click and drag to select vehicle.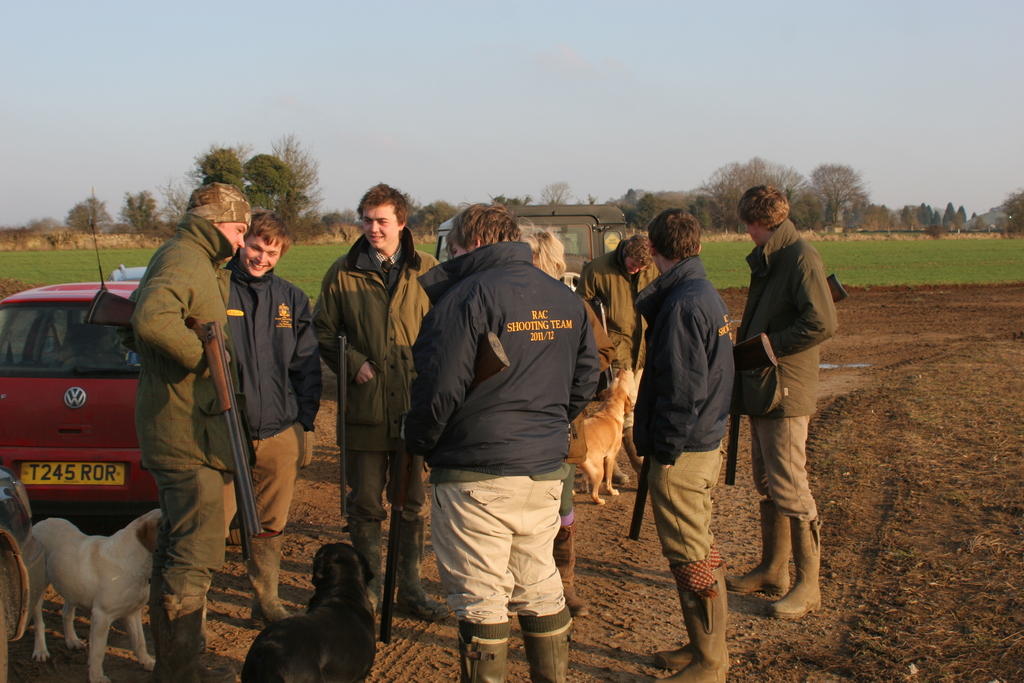
Selection: 431,204,630,400.
